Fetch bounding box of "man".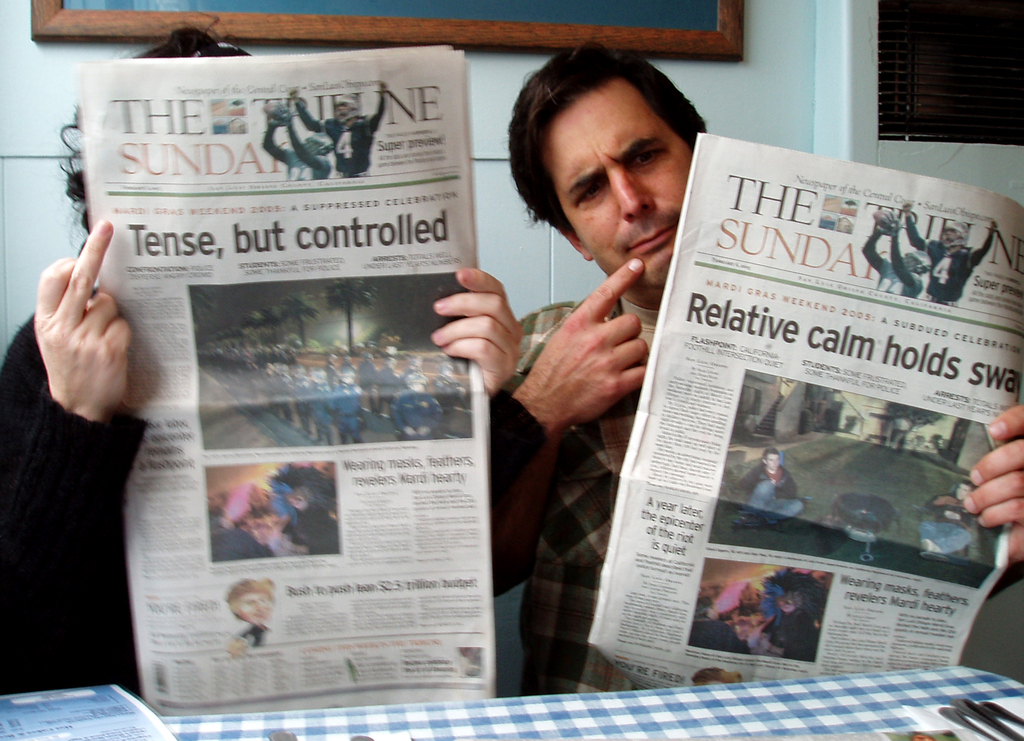
Bbox: region(0, 1, 523, 708).
